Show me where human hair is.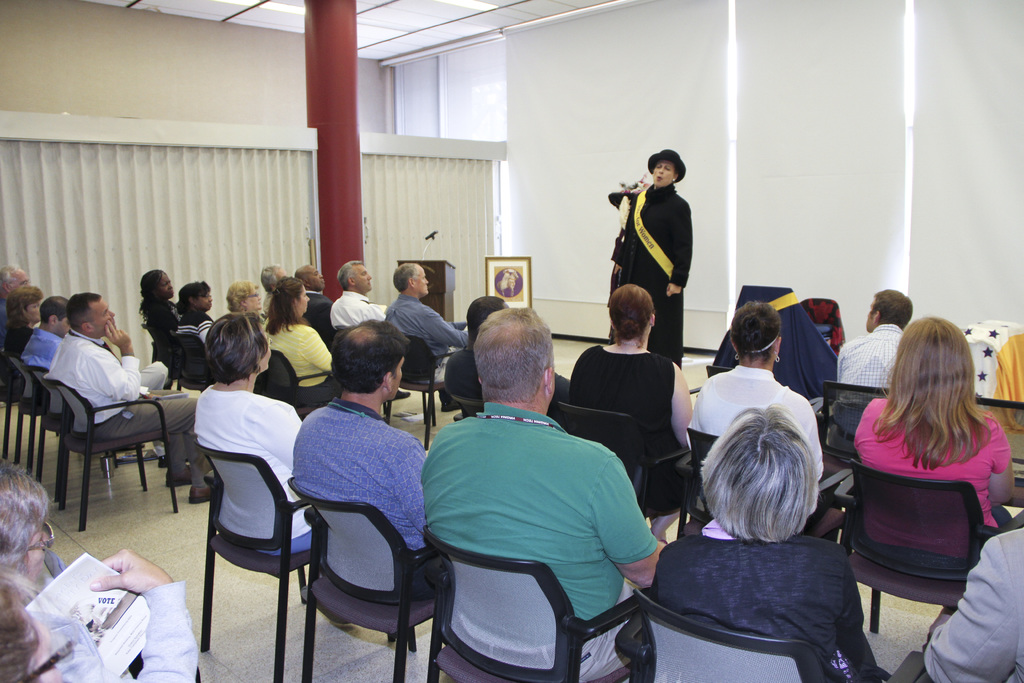
human hair is at box=[733, 302, 781, 365].
